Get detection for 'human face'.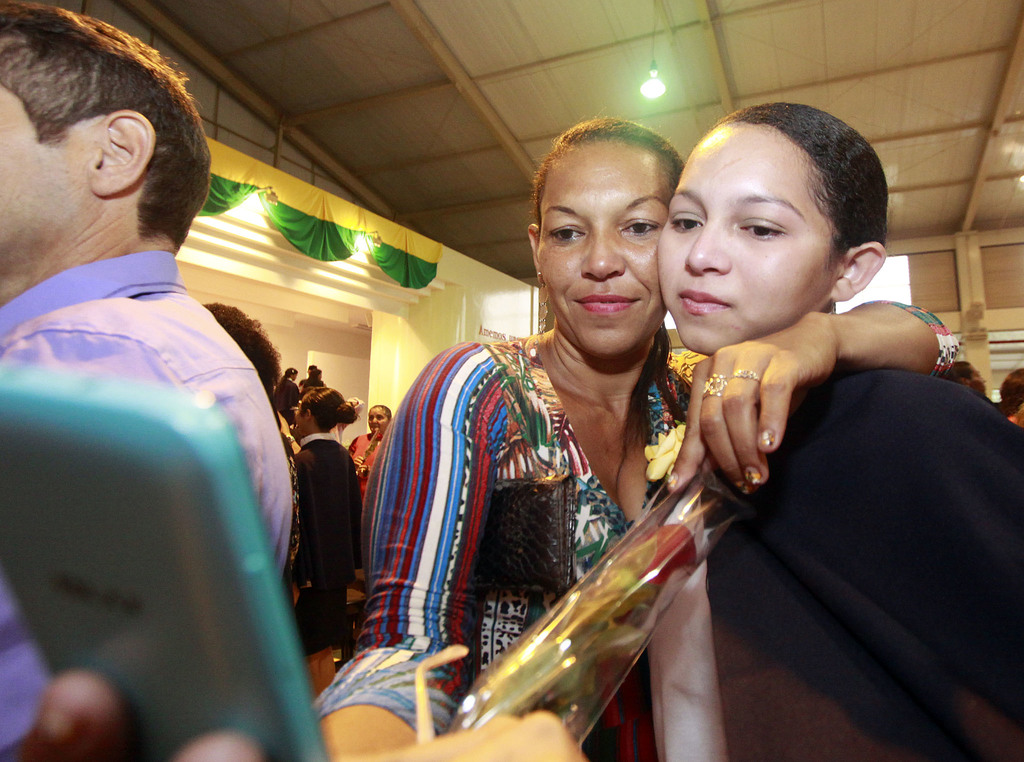
Detection: [0, 76, 88, 308].
